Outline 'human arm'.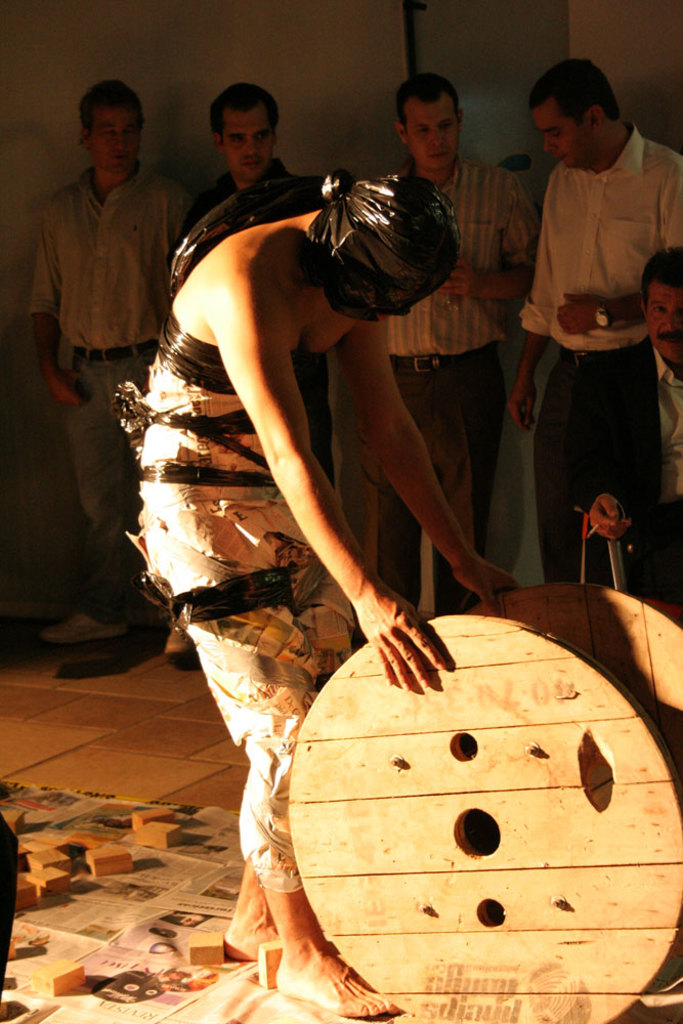
Outline: pyautogui.locateOnScreen(554, 161, 682, 335).
